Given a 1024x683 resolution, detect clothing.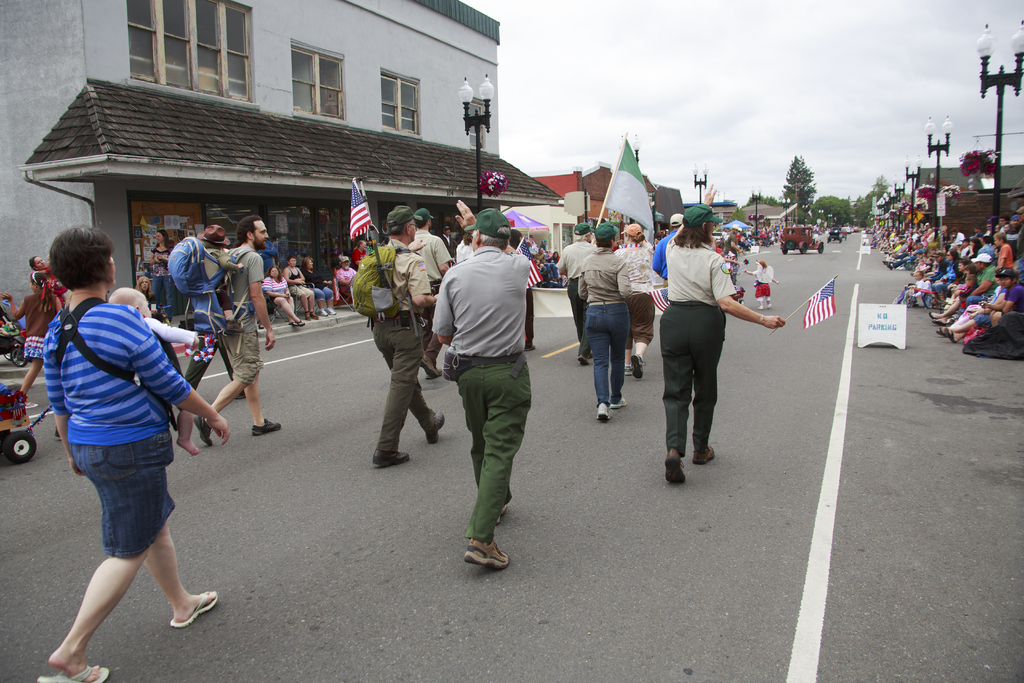
(left=220, top=245, right=263, bottom=388).
